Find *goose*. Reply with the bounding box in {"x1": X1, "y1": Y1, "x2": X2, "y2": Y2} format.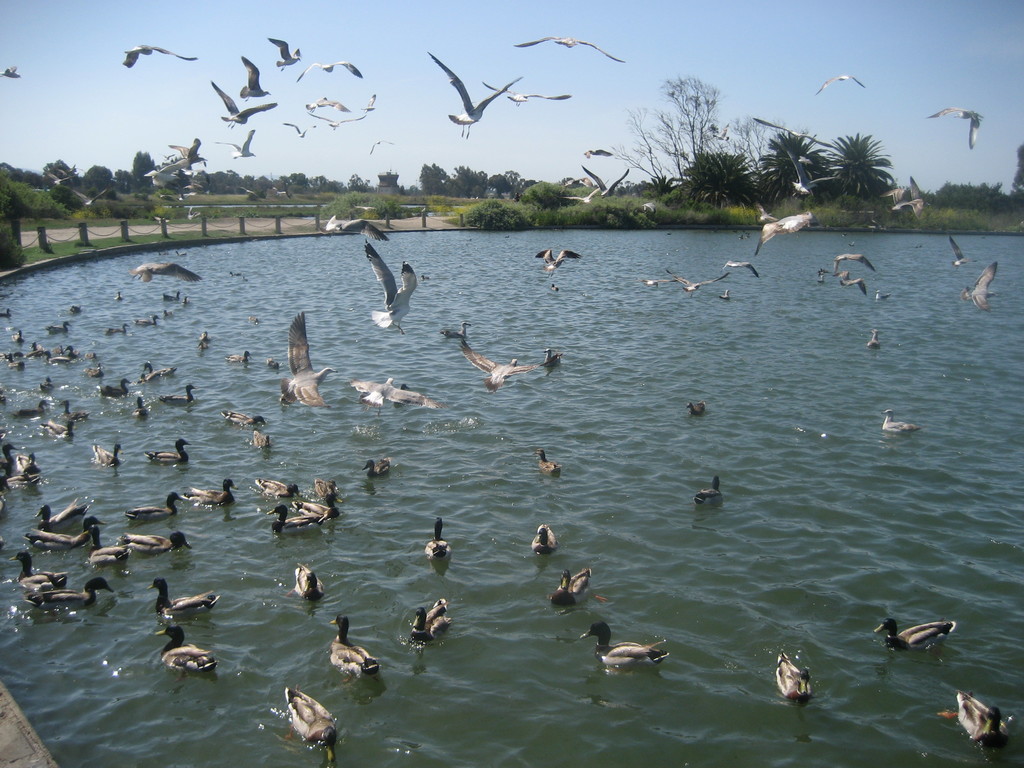
{"x1": 584, "y1": 164, "x2": 632, "y2": 199}.
